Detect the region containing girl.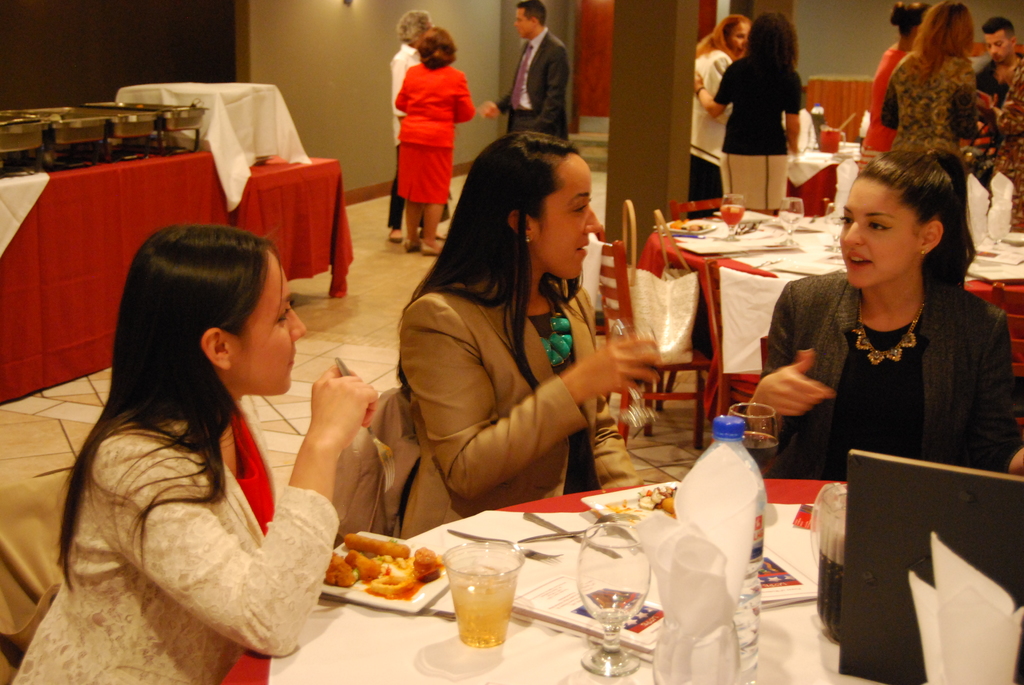
12/219/378/684.
